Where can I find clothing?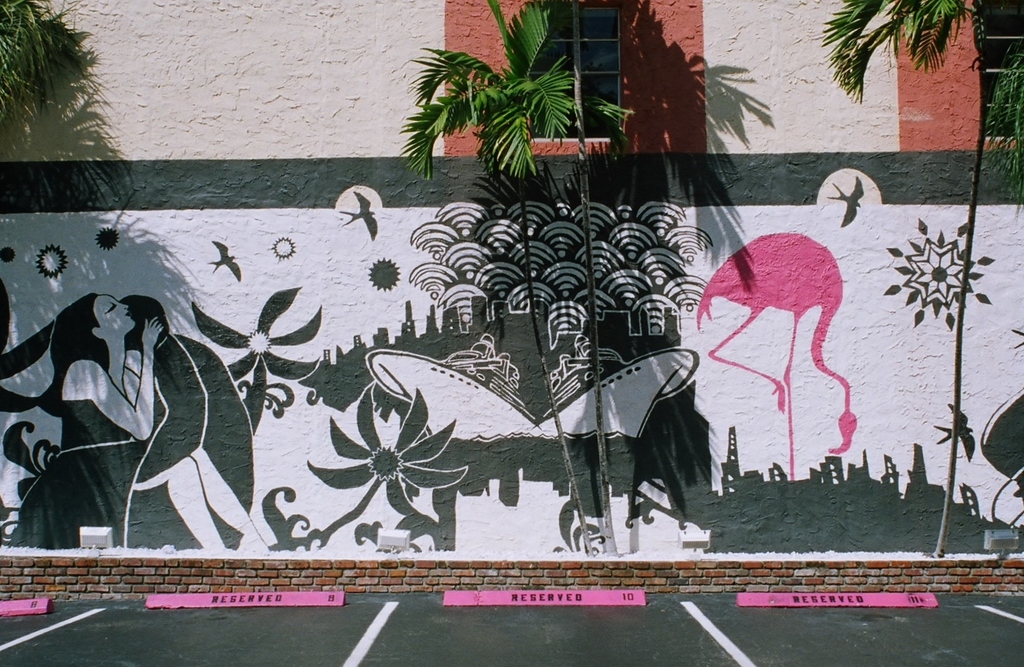
You can find it at box(0, 400, 142, 553).
